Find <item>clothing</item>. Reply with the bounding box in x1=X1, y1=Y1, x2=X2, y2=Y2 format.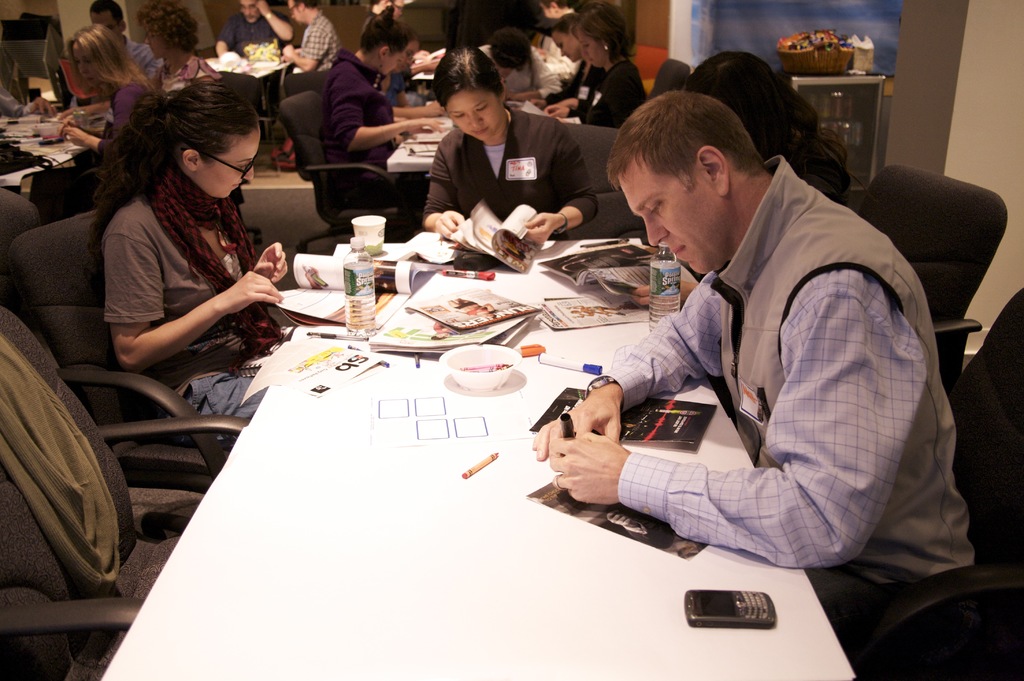
x1=285, y1=10, x2=333, y2=80.
